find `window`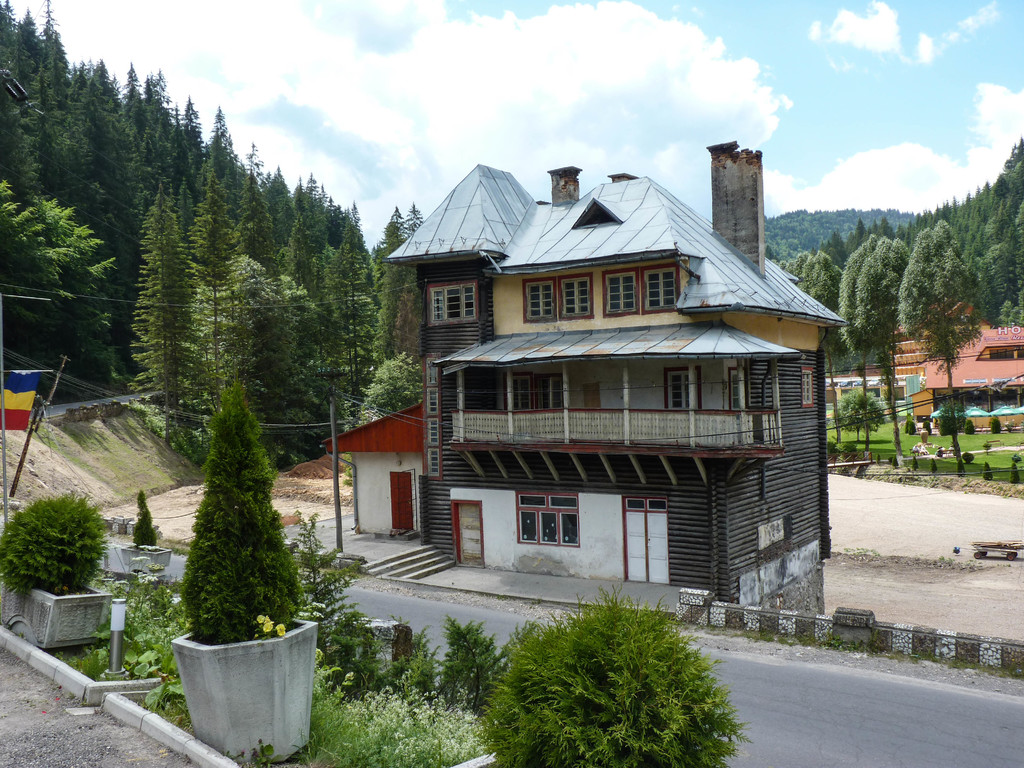
bbox(519, 269, 596, 322)
